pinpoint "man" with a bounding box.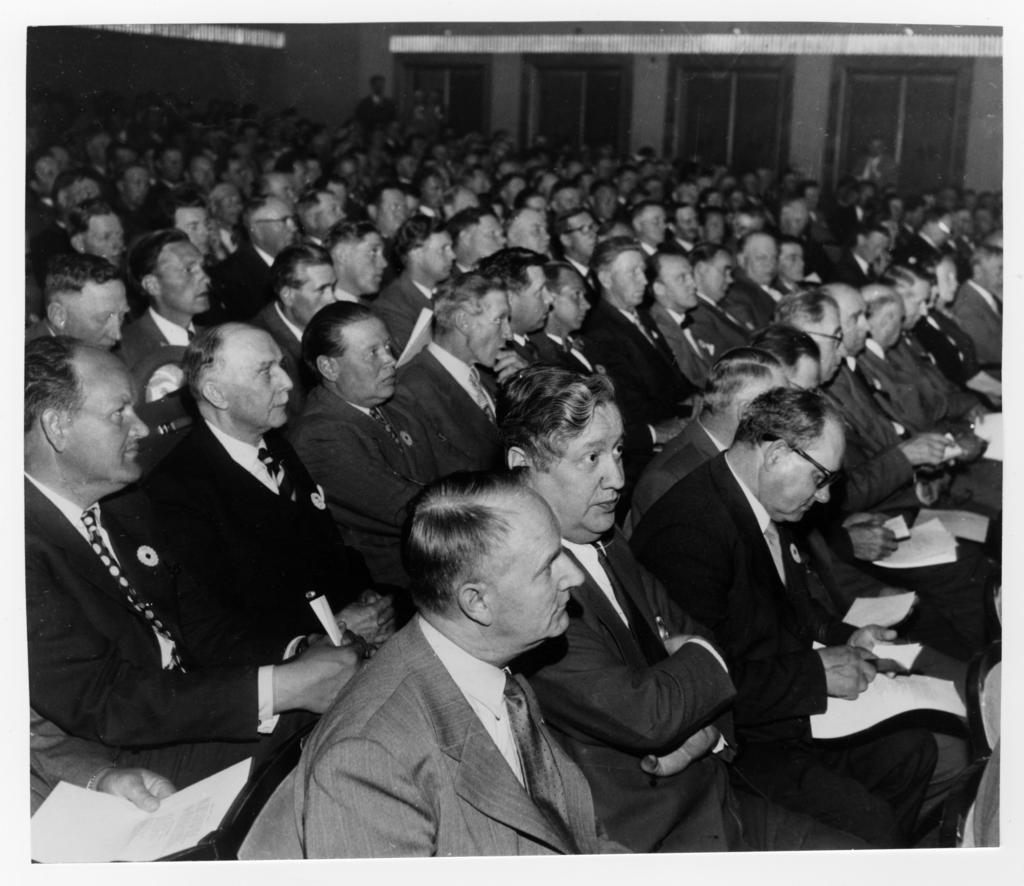
[910, 204, 960, 265].
